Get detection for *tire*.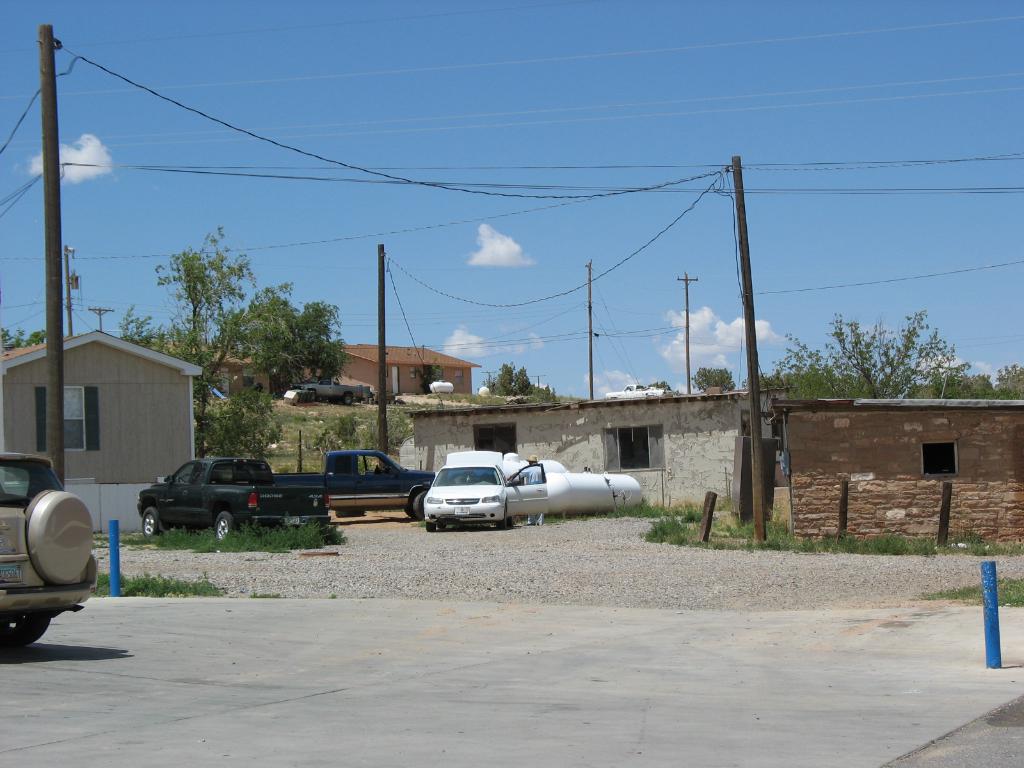
Detection: [499,508,506,529].
